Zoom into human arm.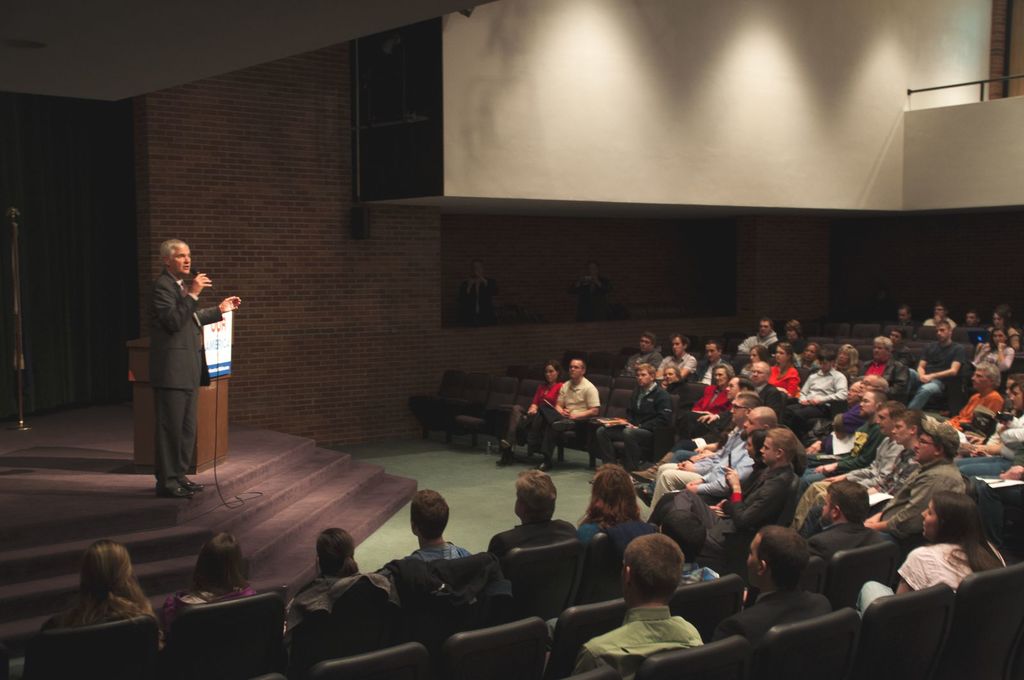
Zoom target: bbox=(652, 350, 668, 366).
